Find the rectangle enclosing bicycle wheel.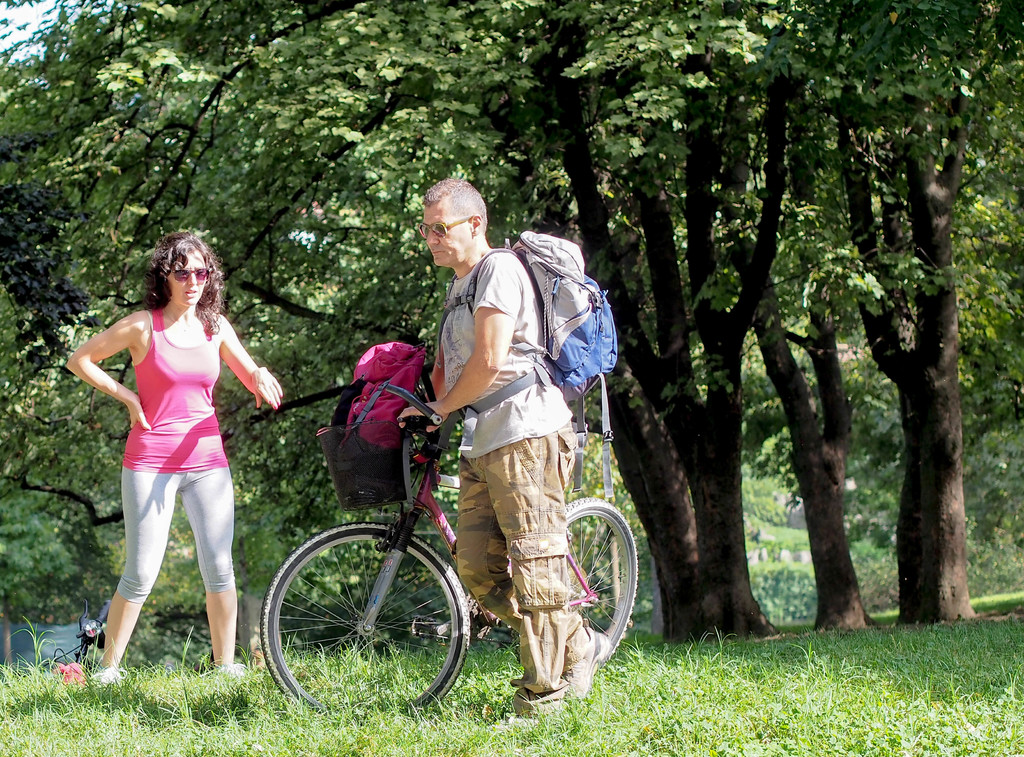
bbox=(263, 521, 457, 693).
